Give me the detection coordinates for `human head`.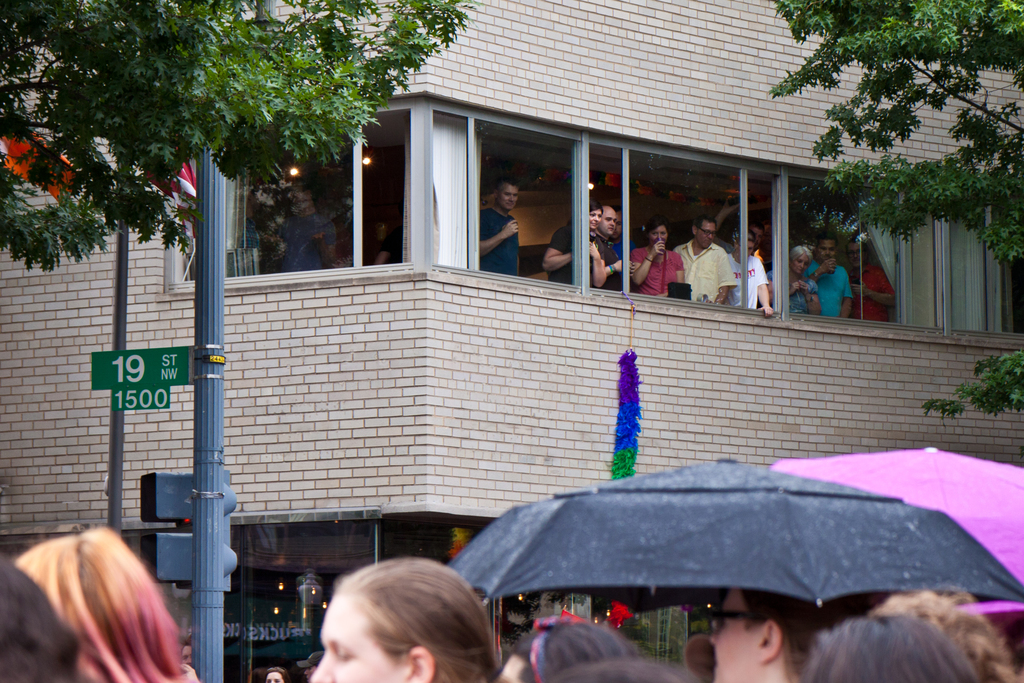
BBox(308, 558, 494, 682).
